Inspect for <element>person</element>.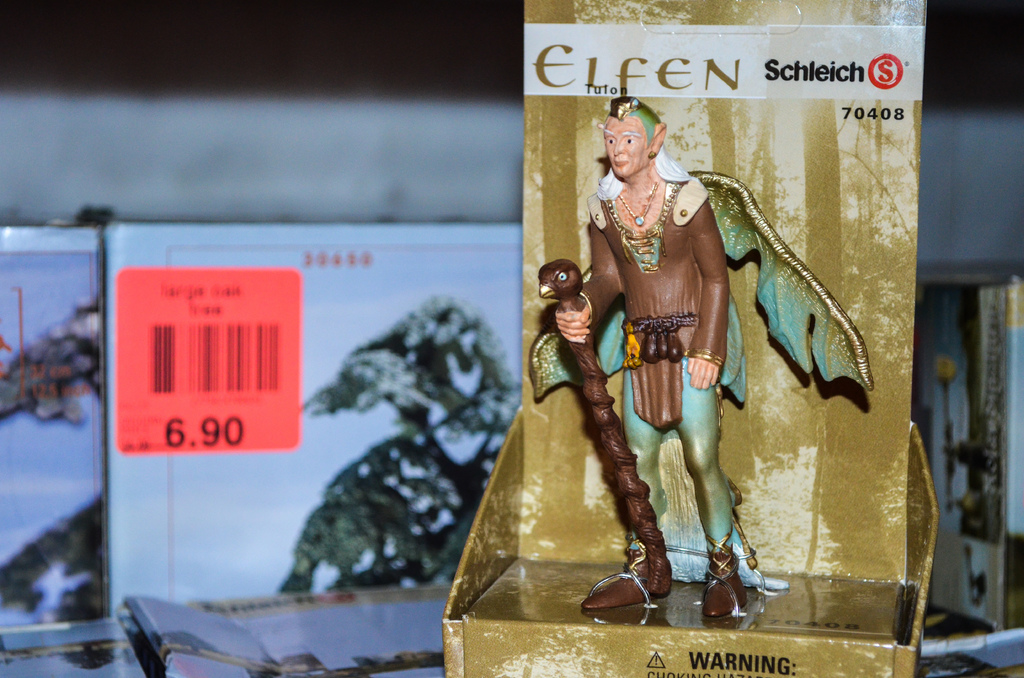
Inspection: <region>579, 91, 787, 656</region>.
